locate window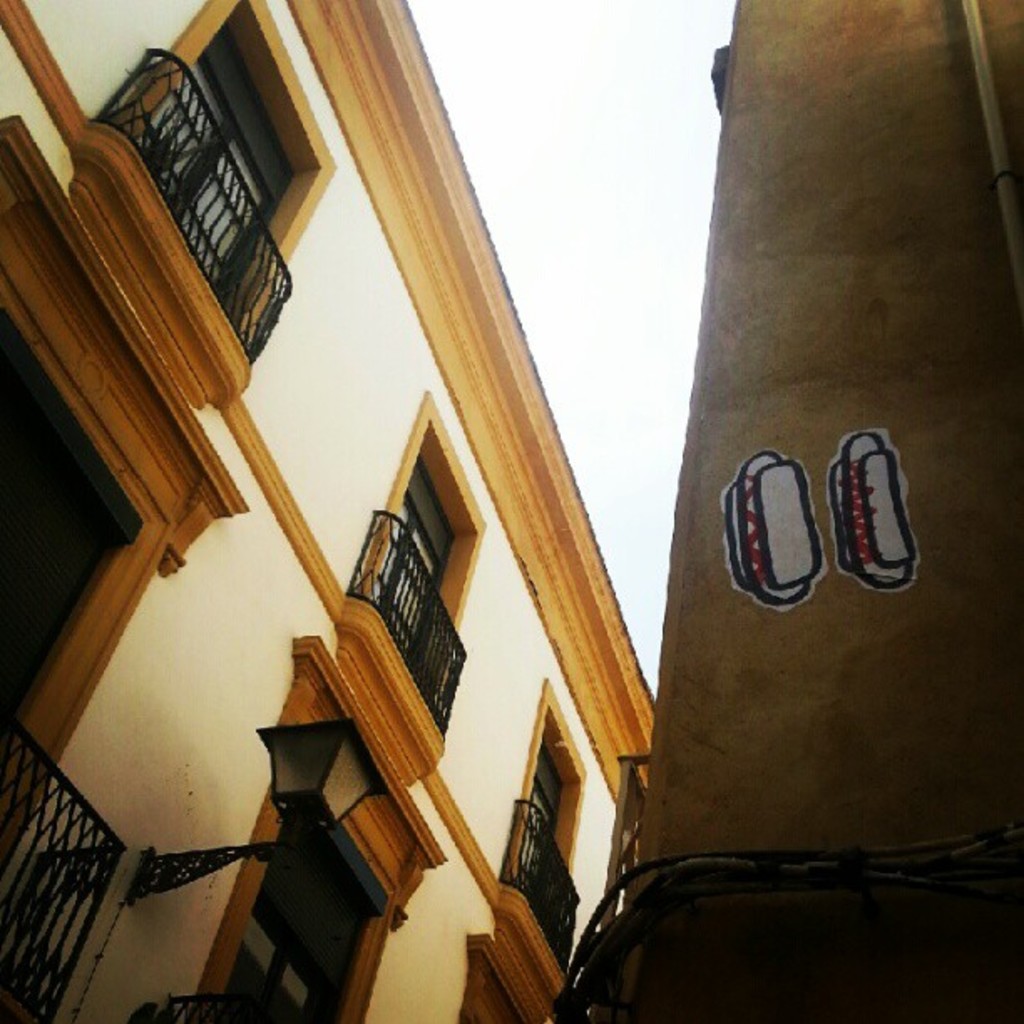
(x1=124, y1=47, x2=301, y2=316)
